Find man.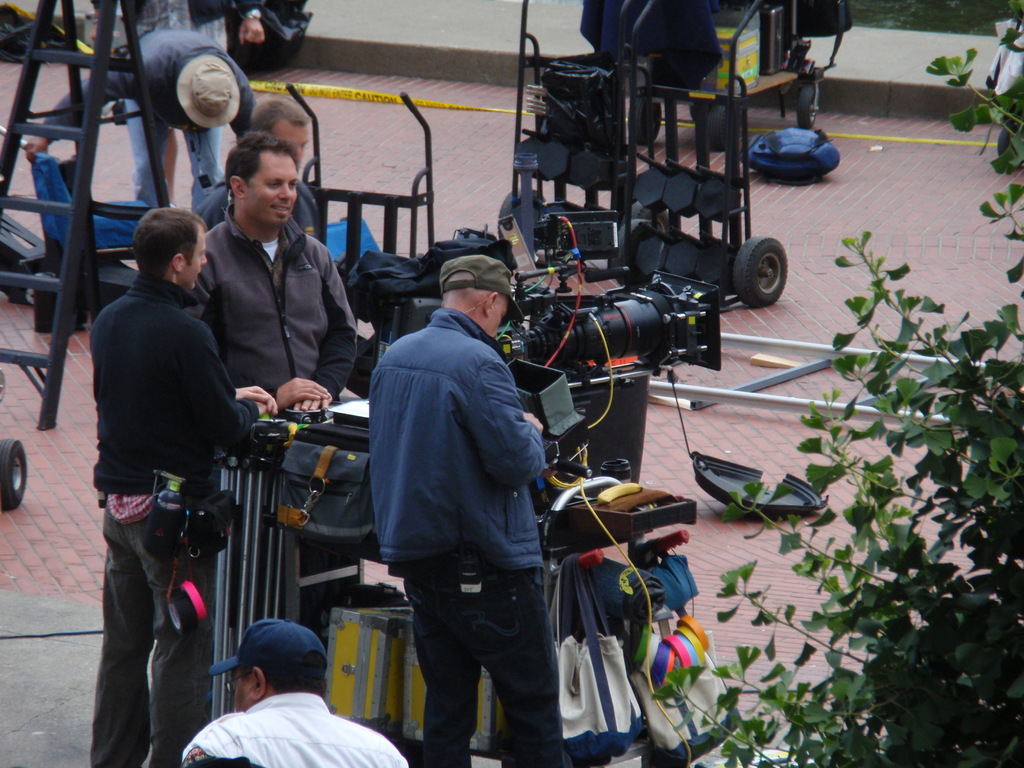
region(195, 83, 332, 255).
